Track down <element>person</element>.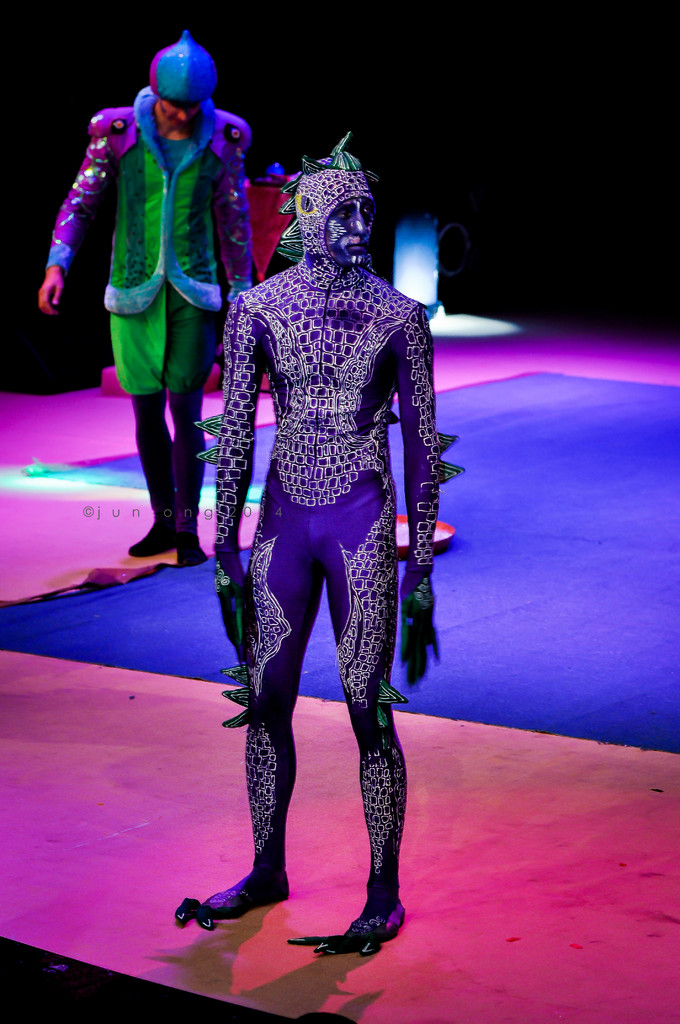
Tracked to <region>38, 20, 264, 566</region>.
